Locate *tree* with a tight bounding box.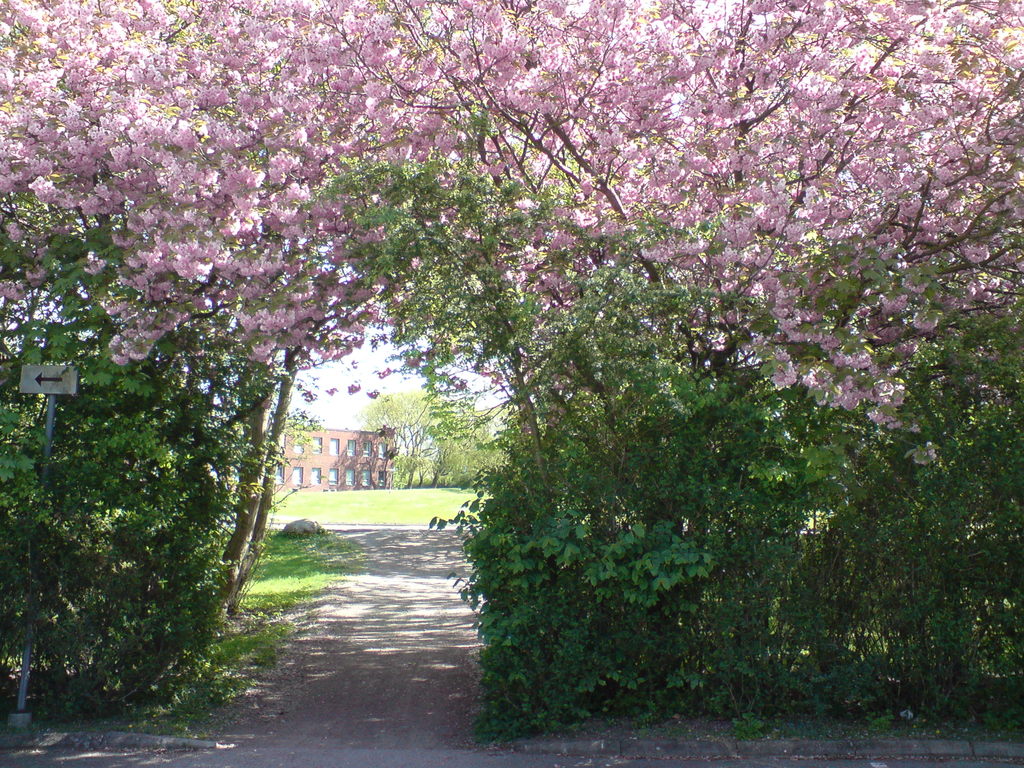
BBox(65, 13, 984, 717).
